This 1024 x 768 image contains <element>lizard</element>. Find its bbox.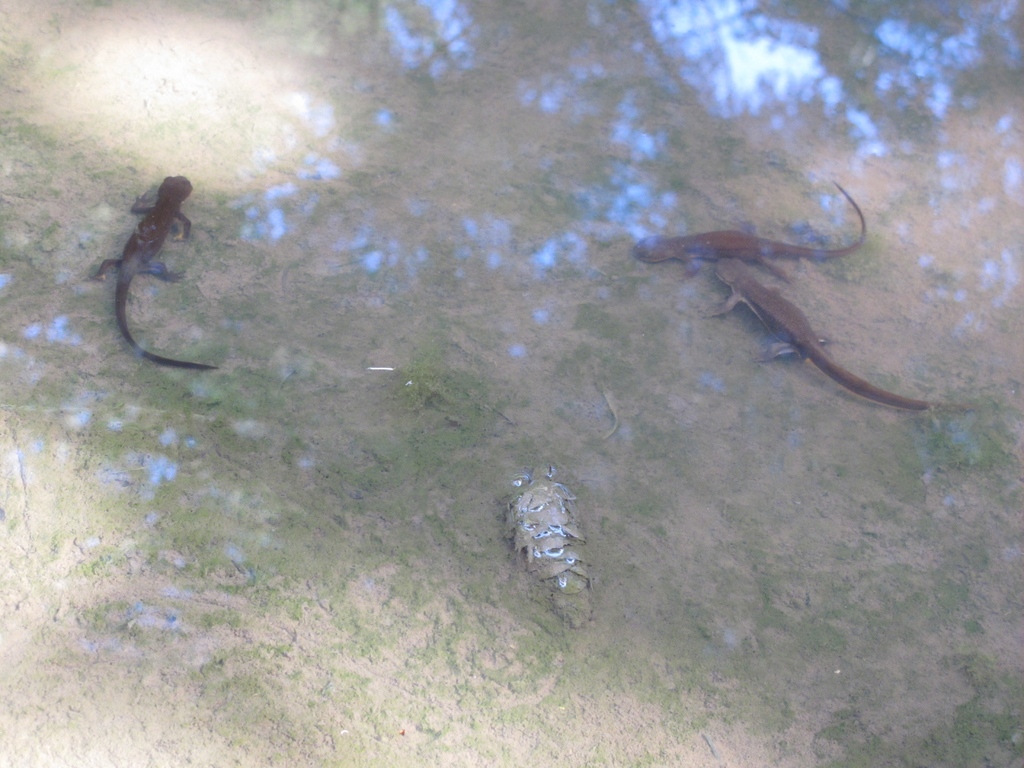
box(97, 173, 200, 380).
